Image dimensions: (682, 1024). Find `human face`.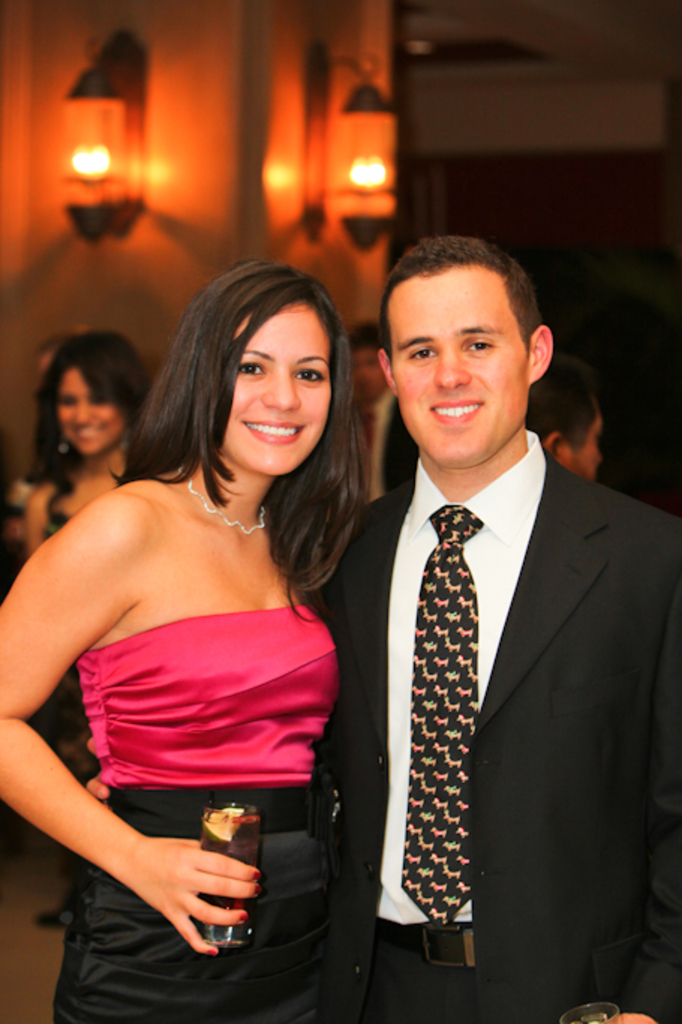
select_region(351, 345, 381, 403).
